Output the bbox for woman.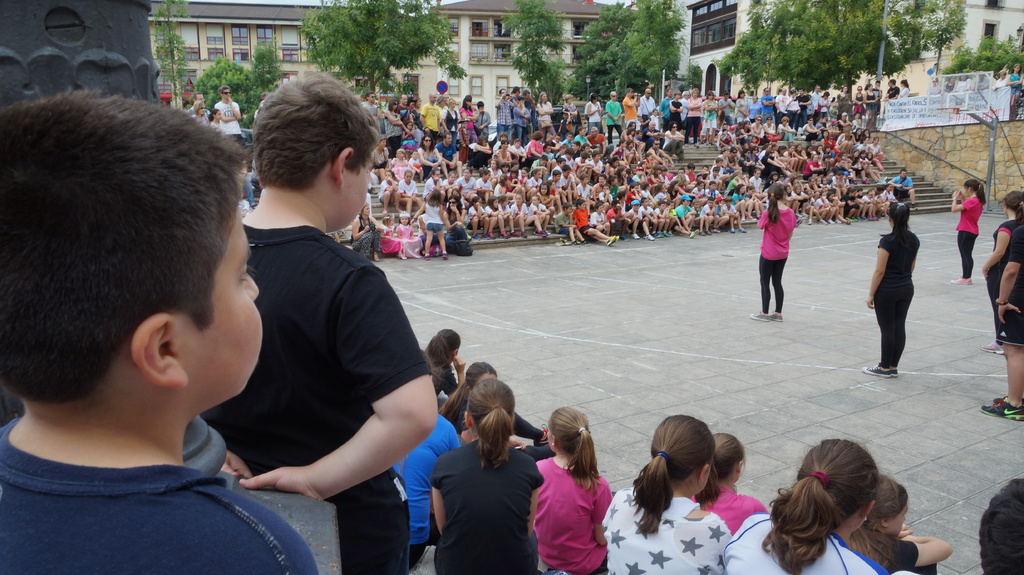
{"left": 417, "top": 135, "right": 440, "bottom": 180}.
